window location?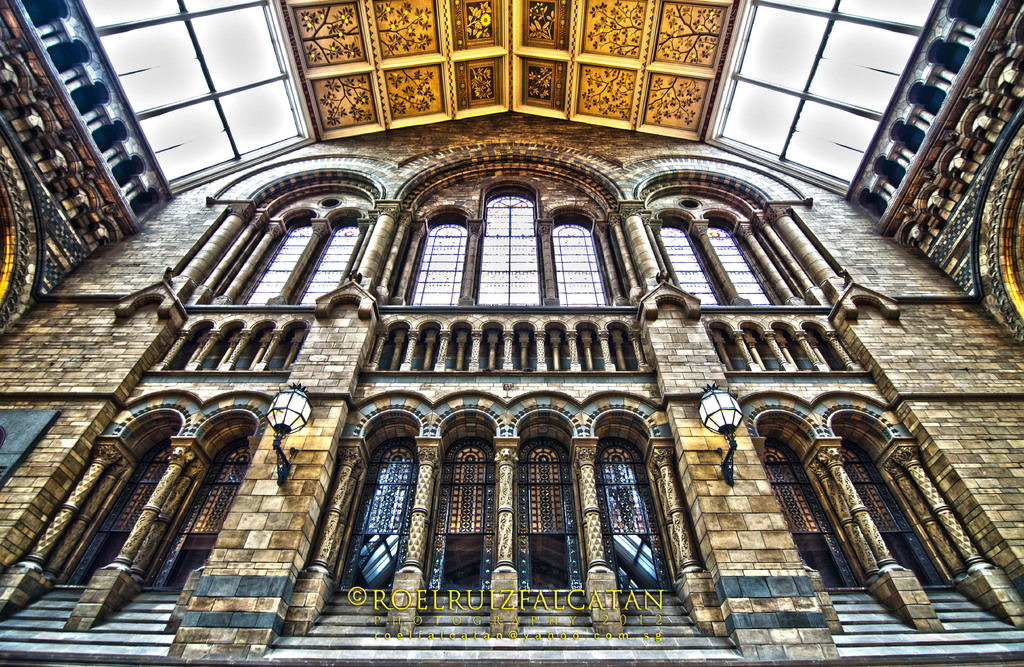
<region>655, 206, 800, 307</region>
